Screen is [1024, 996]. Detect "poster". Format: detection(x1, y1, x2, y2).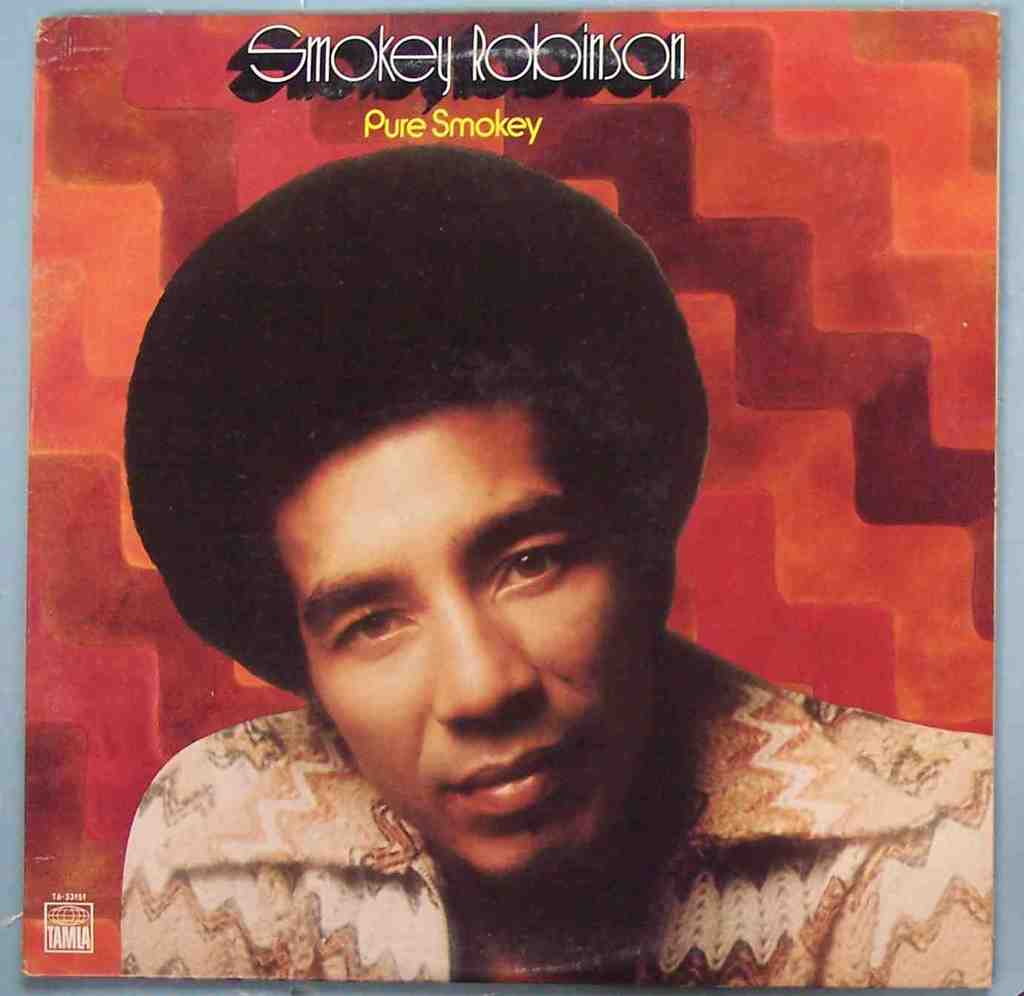
detection(0, 0, 1023, 995).
